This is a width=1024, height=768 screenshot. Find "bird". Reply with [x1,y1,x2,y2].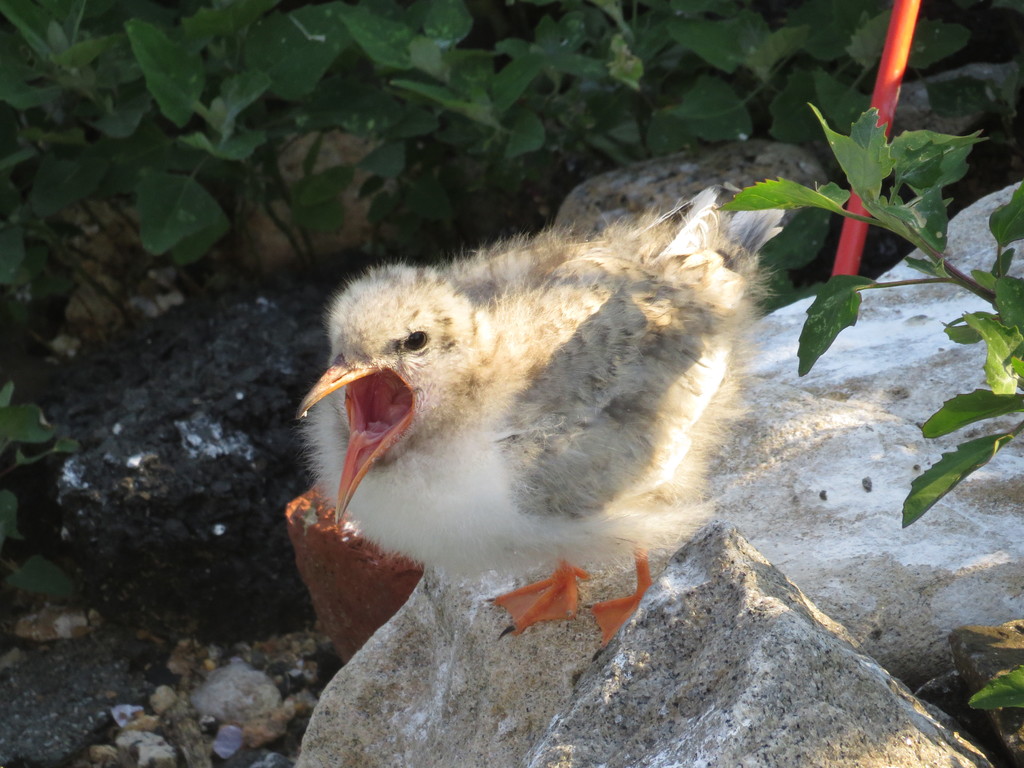
[314,186,771,637].
